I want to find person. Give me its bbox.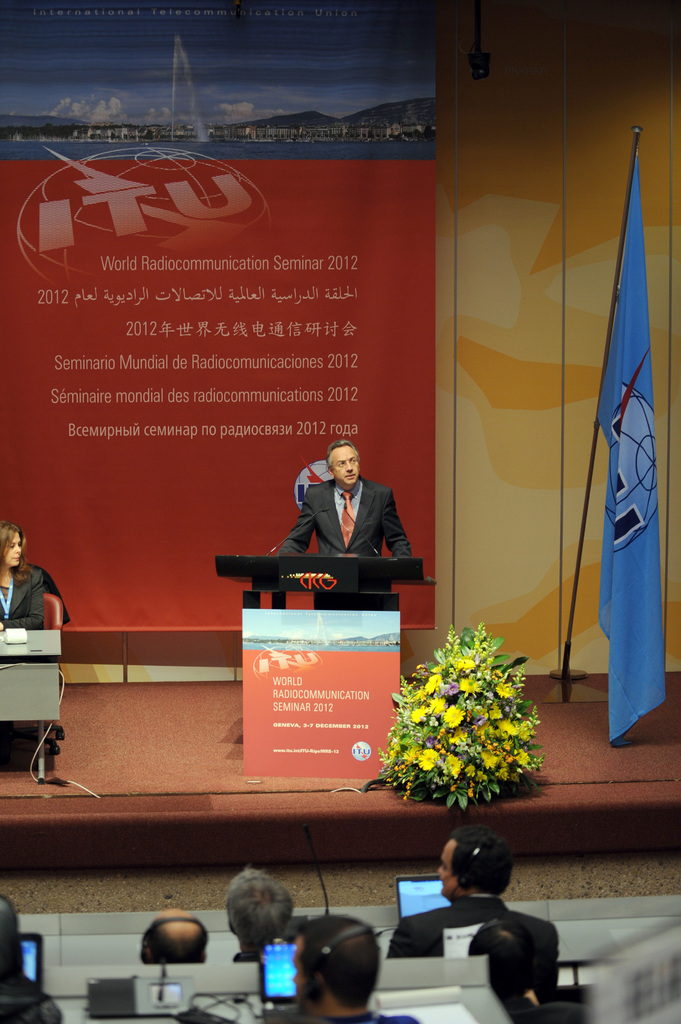
{"left": 383, "top": 832, "right": 555, "bottom": 1023}.
